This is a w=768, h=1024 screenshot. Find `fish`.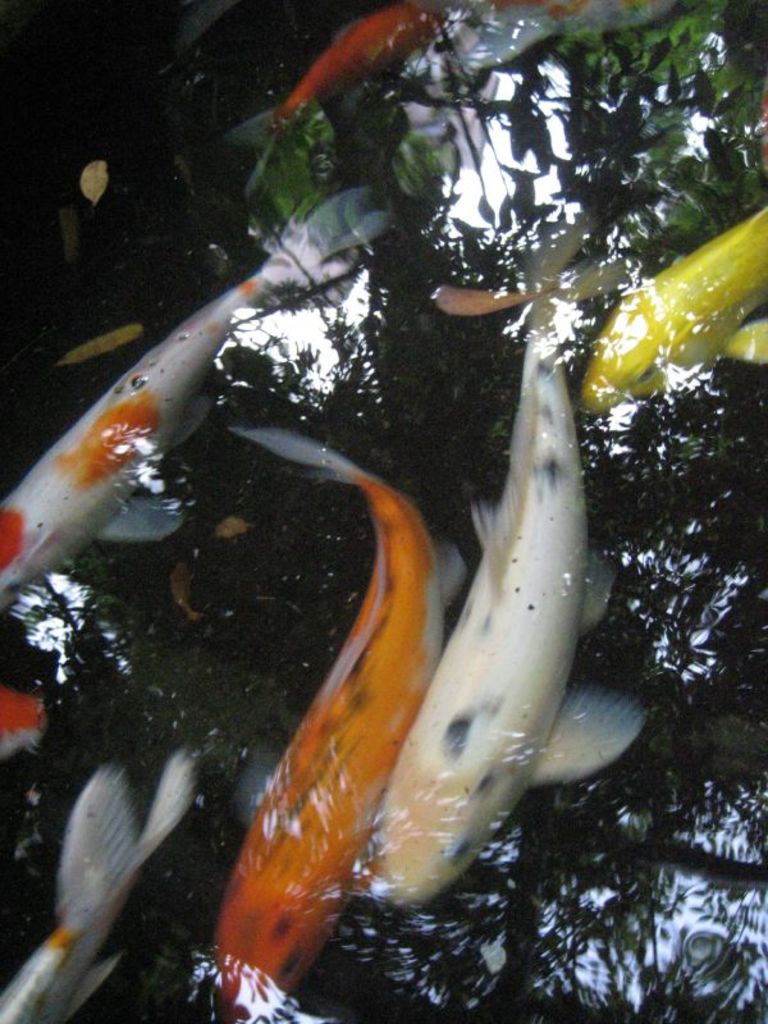
Bounding box: x1=0 y1=755 x2=206 y2=1023.
